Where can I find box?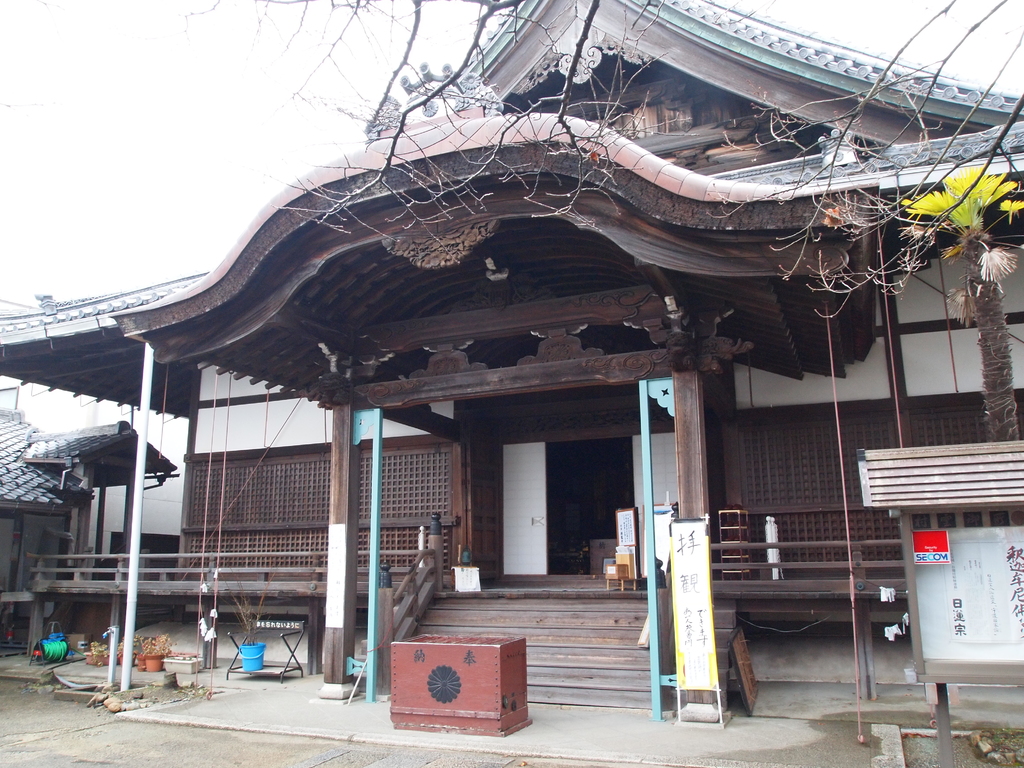
You can find it at bbox=(616, 508, 641, 547).
